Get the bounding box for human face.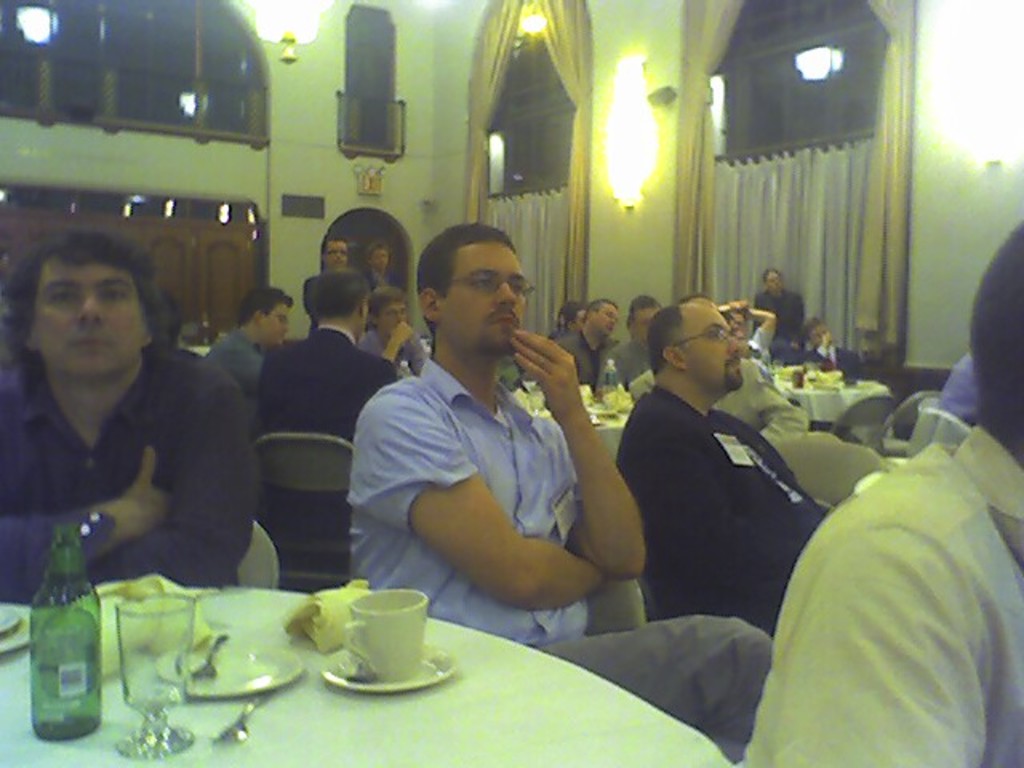
<bbox>571, 307, 589, 328</bbox>.
